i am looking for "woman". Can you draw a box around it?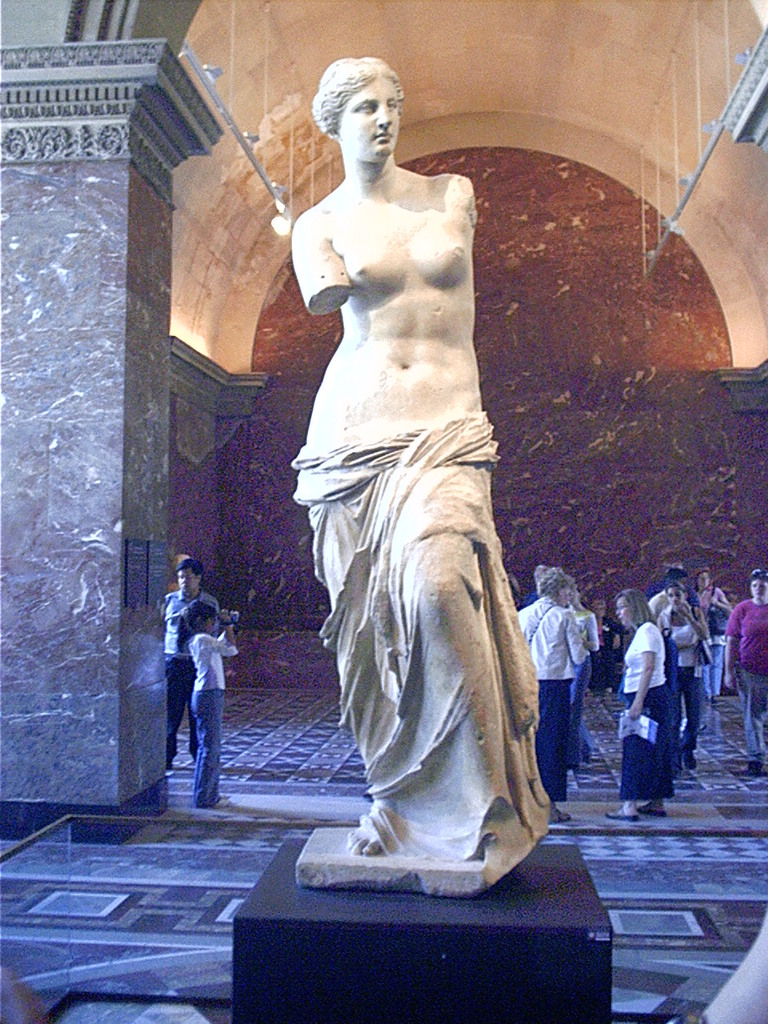
Sure, the bounding box is [159, 562, 243, 810].
